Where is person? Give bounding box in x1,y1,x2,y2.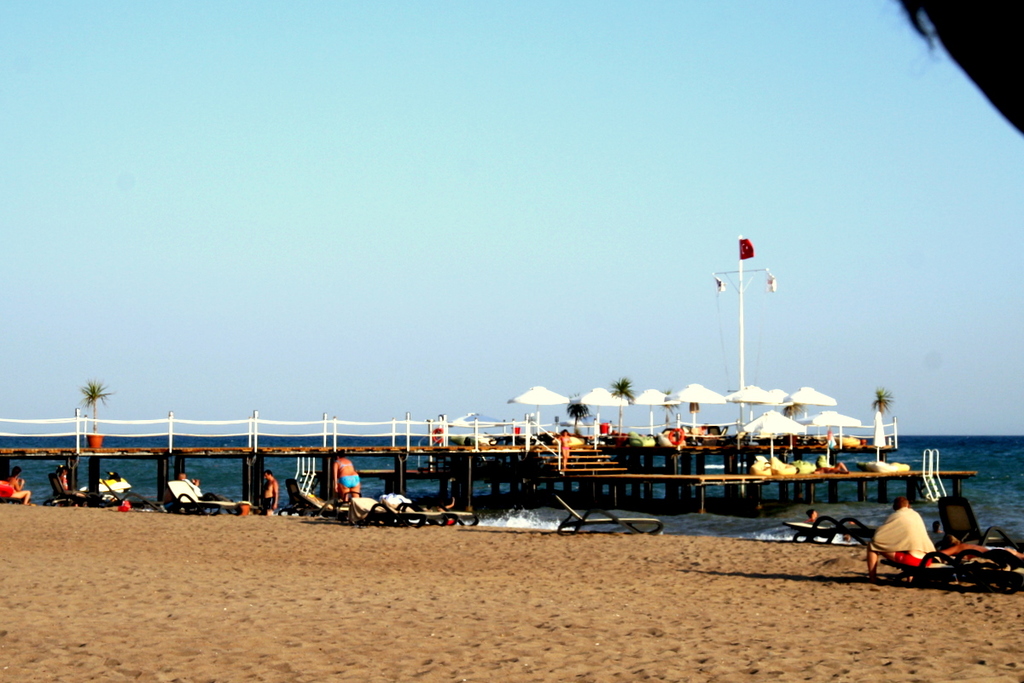
331,451,367,513.
